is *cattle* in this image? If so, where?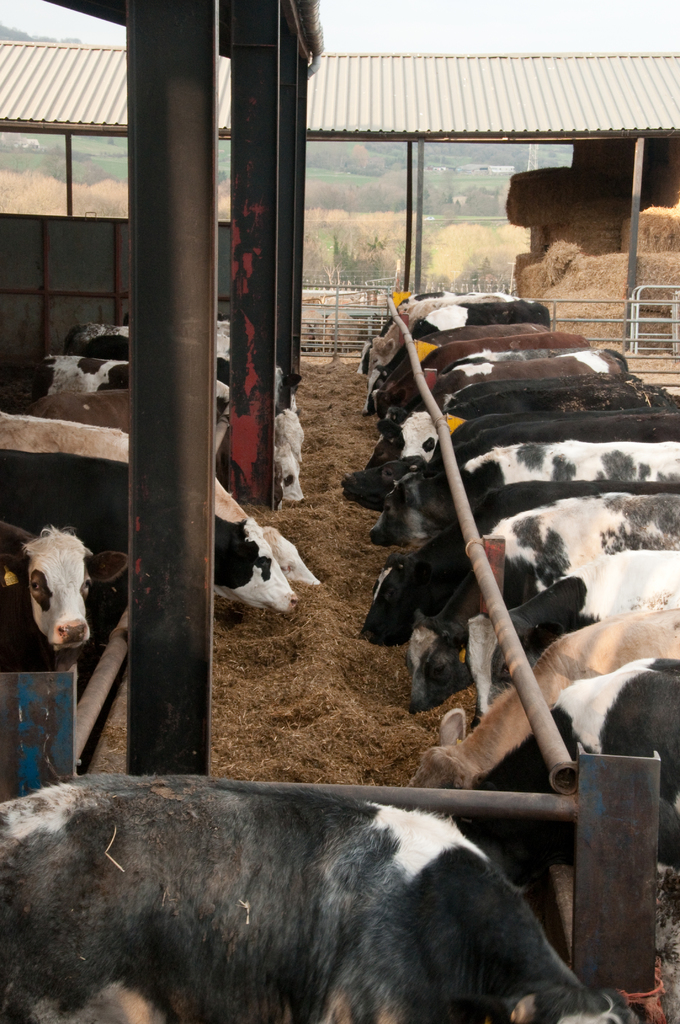
Yes, at BBox(340, 390, 679, 509).
